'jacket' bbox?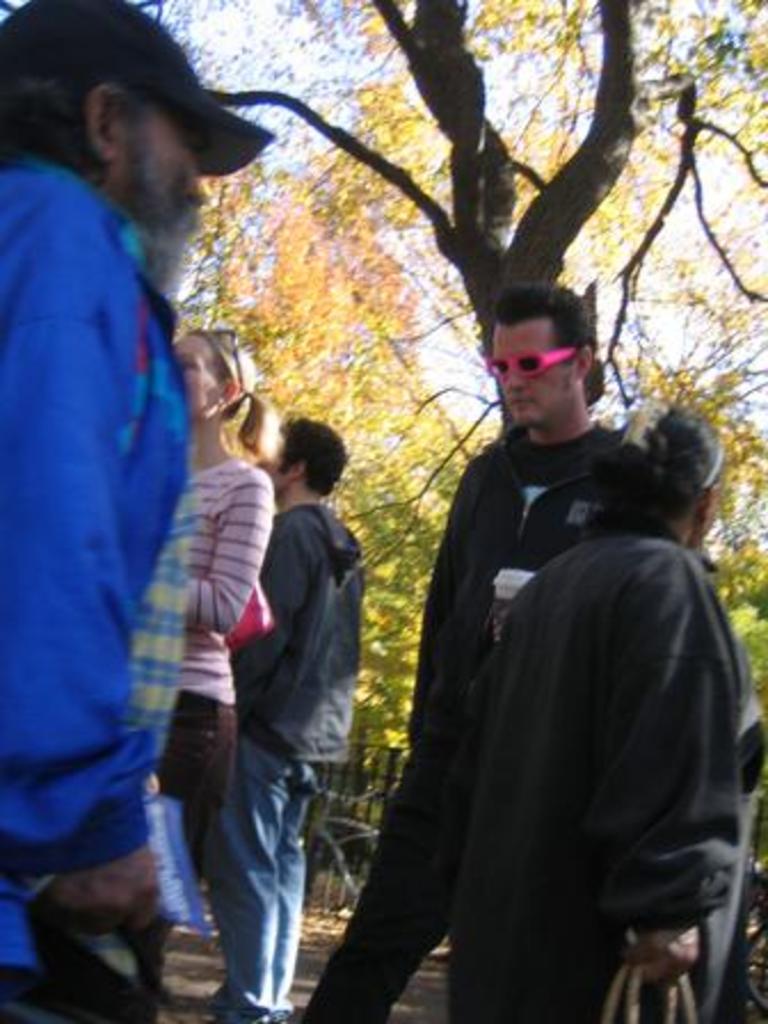
left=233, top=503, right=368, bottom=768
